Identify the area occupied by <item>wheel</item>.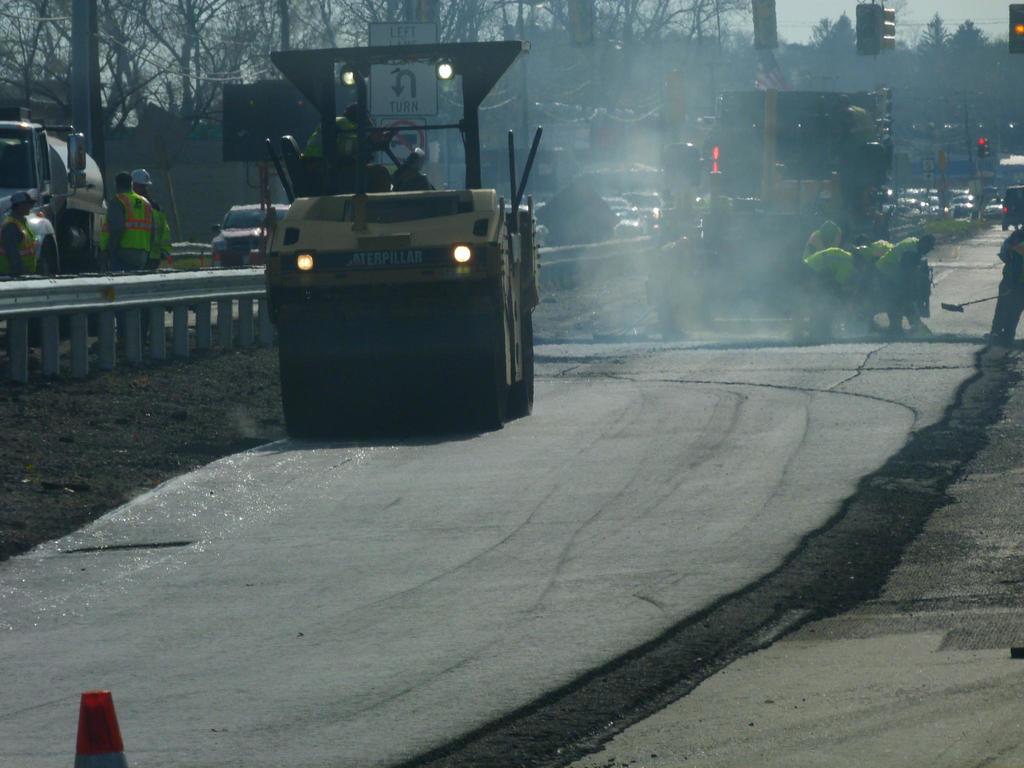
Area: rect(279, 306, 508, 440).
